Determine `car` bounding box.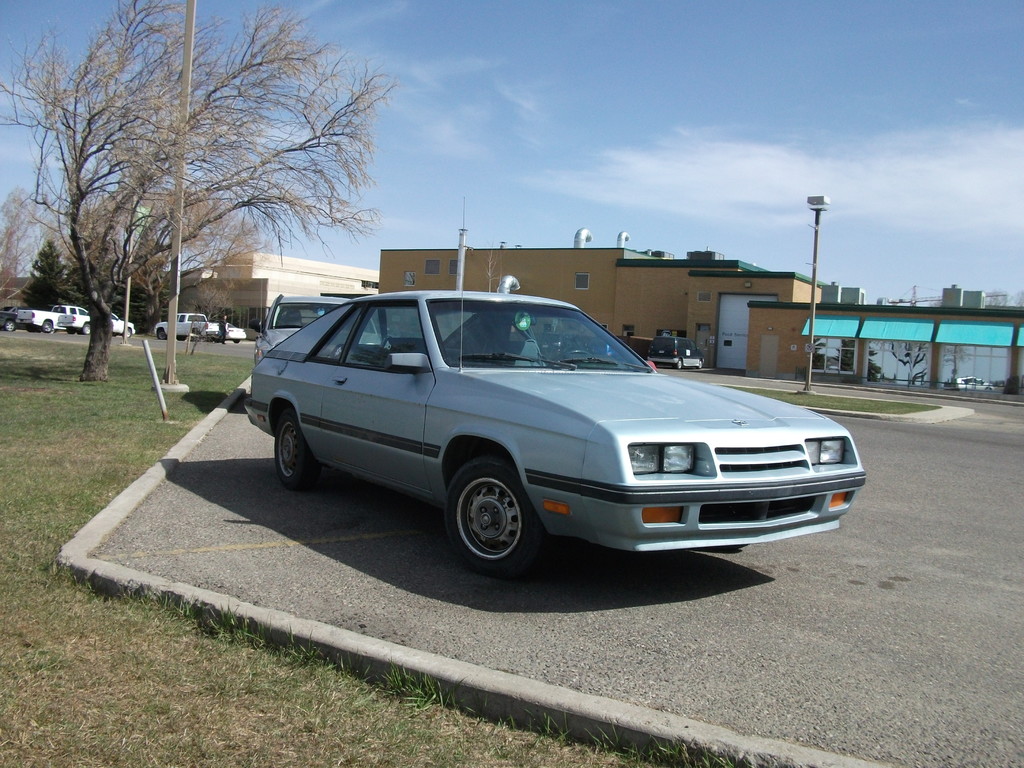
Determined: crop(15, 298, 92, 337).
